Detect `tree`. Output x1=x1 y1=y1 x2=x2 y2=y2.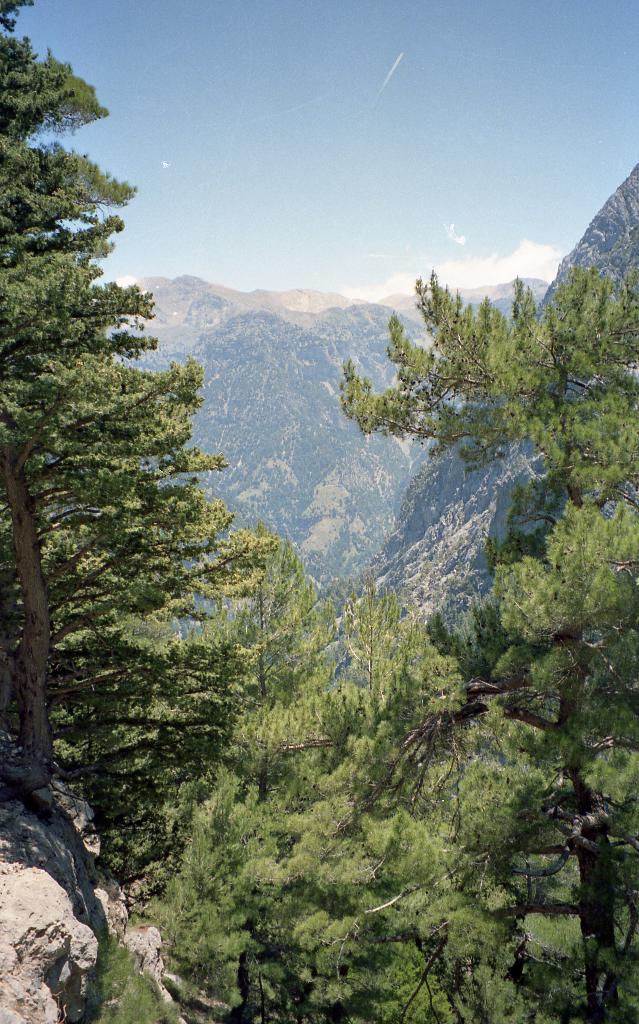
x1=4 y1=83 x2=238 y2=832.
